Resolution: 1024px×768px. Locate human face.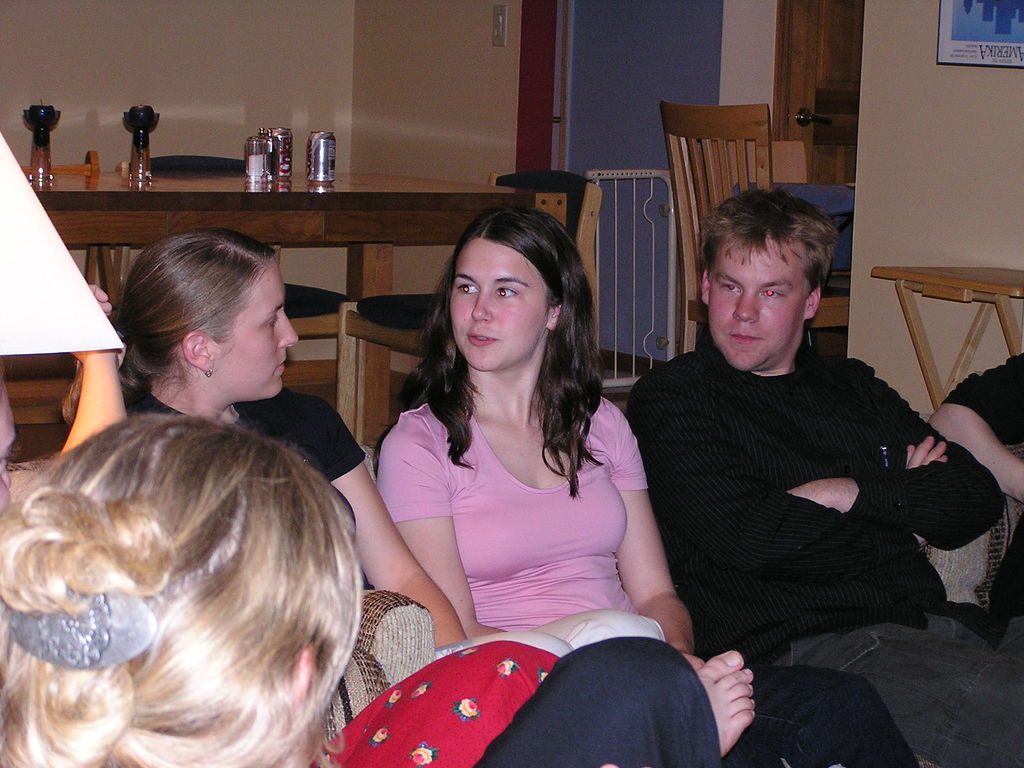
<region>708, 241, 817, 371</region>.
